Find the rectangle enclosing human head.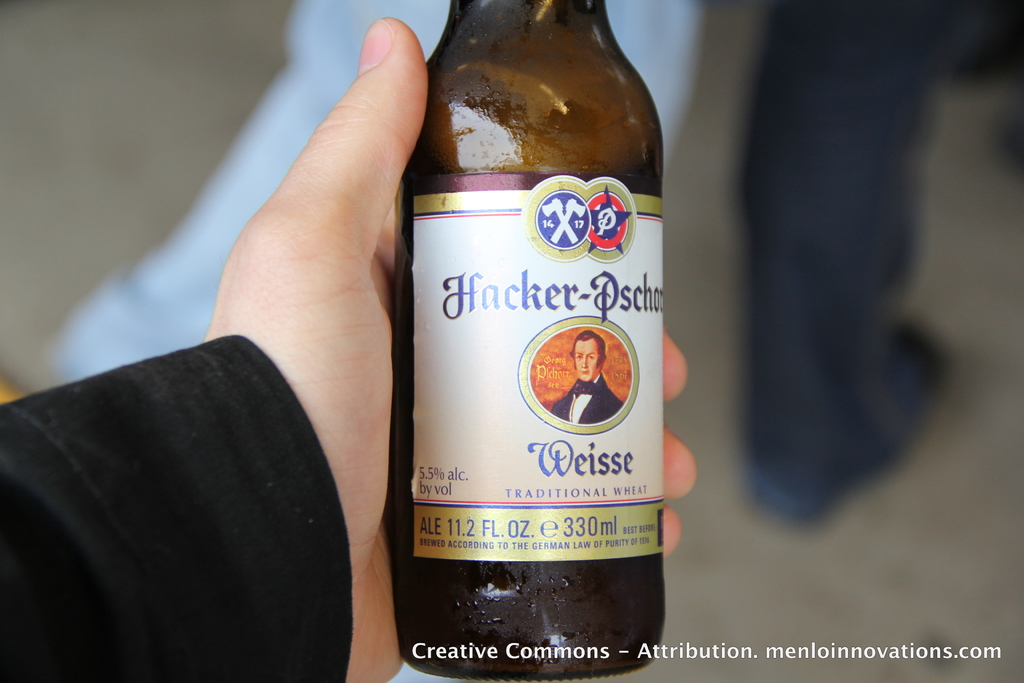
[x1=571, y1=329, x2=613, y2=375].
